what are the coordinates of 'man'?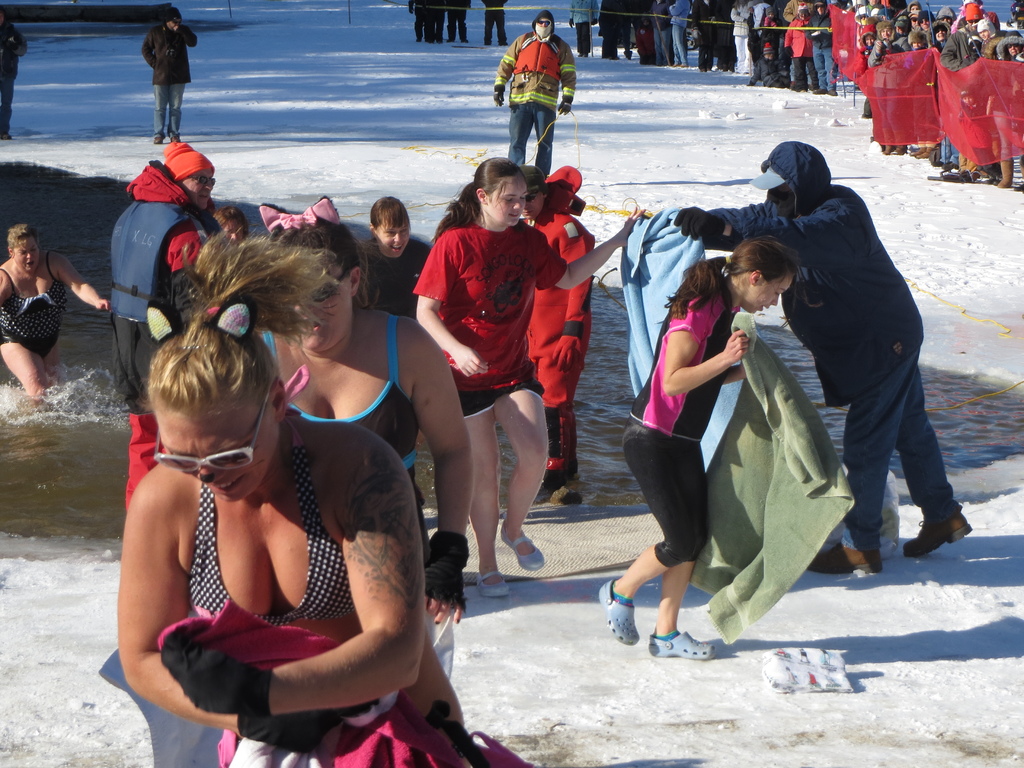
408 0 438 45.
